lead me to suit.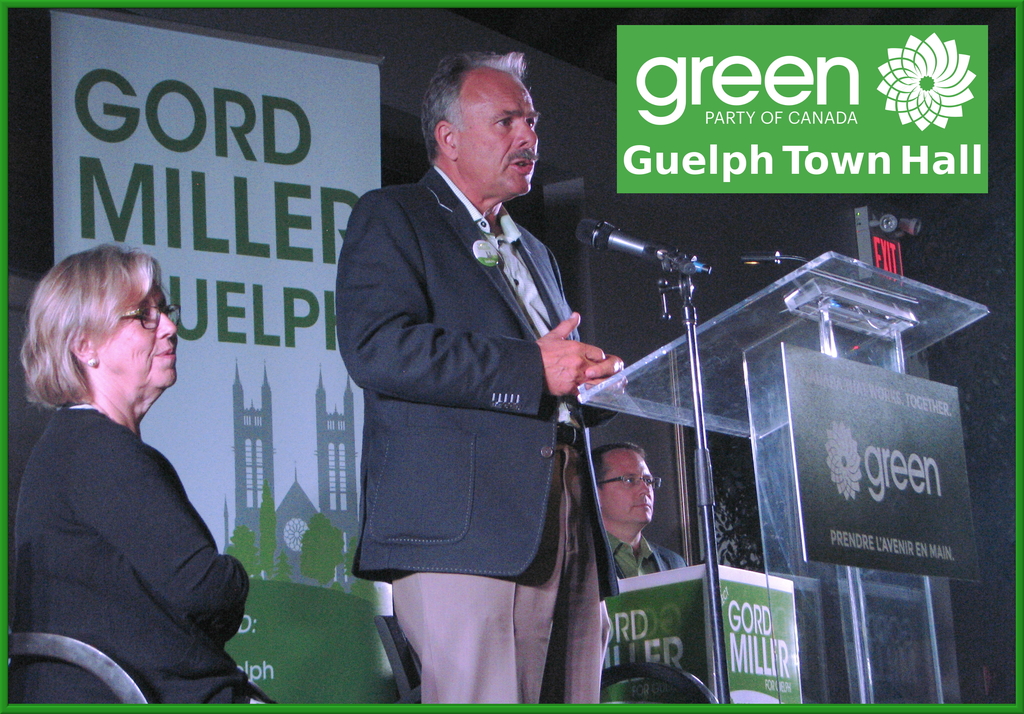
Lead to 605,530,679,583.
